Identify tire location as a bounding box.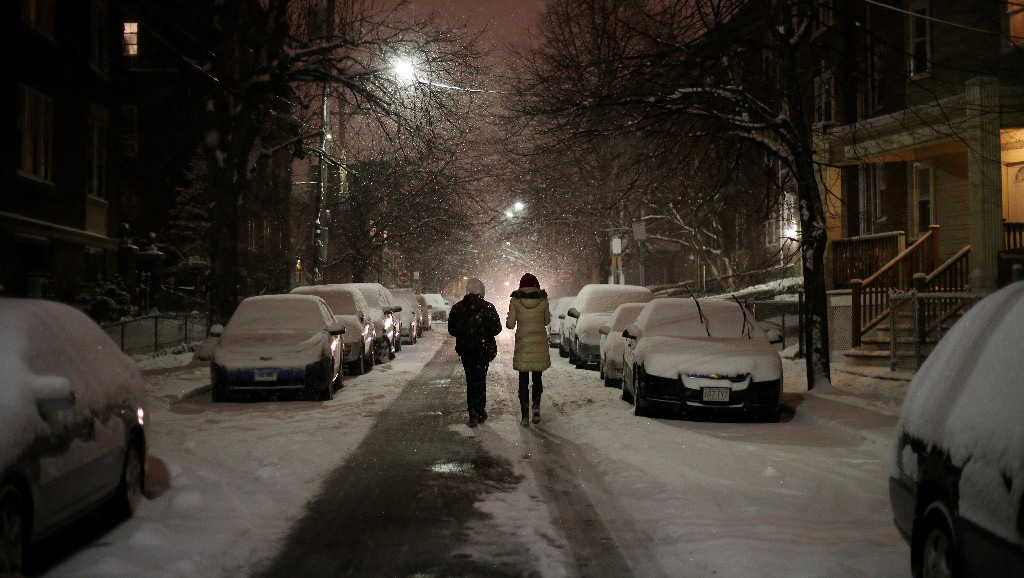
BBox(569, 345, 575, 371).
